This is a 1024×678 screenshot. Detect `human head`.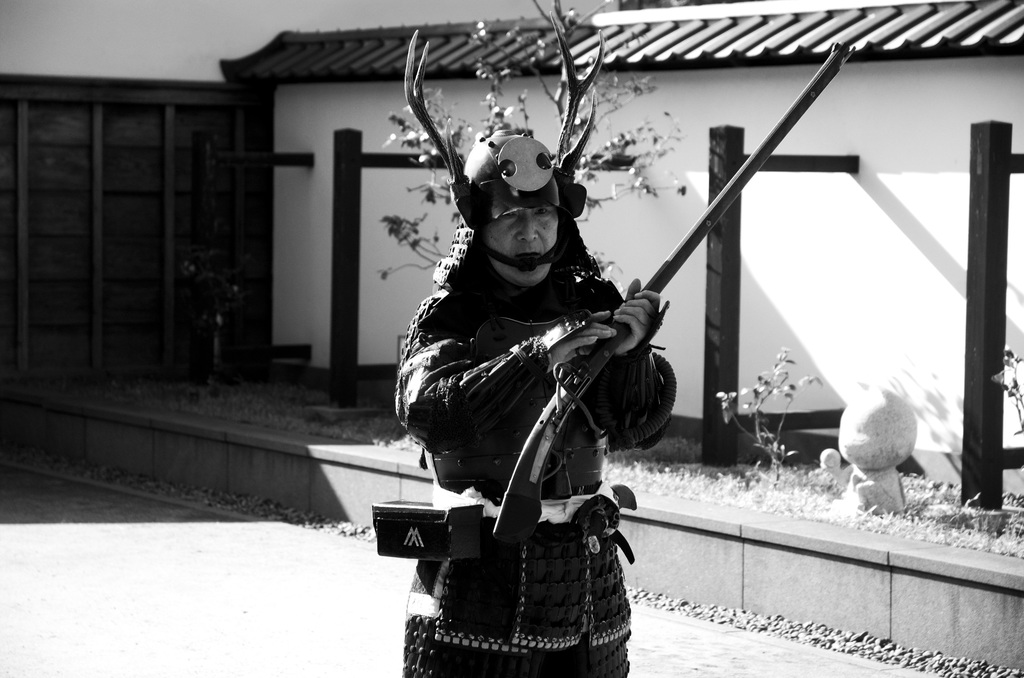
445 145 589 281.
